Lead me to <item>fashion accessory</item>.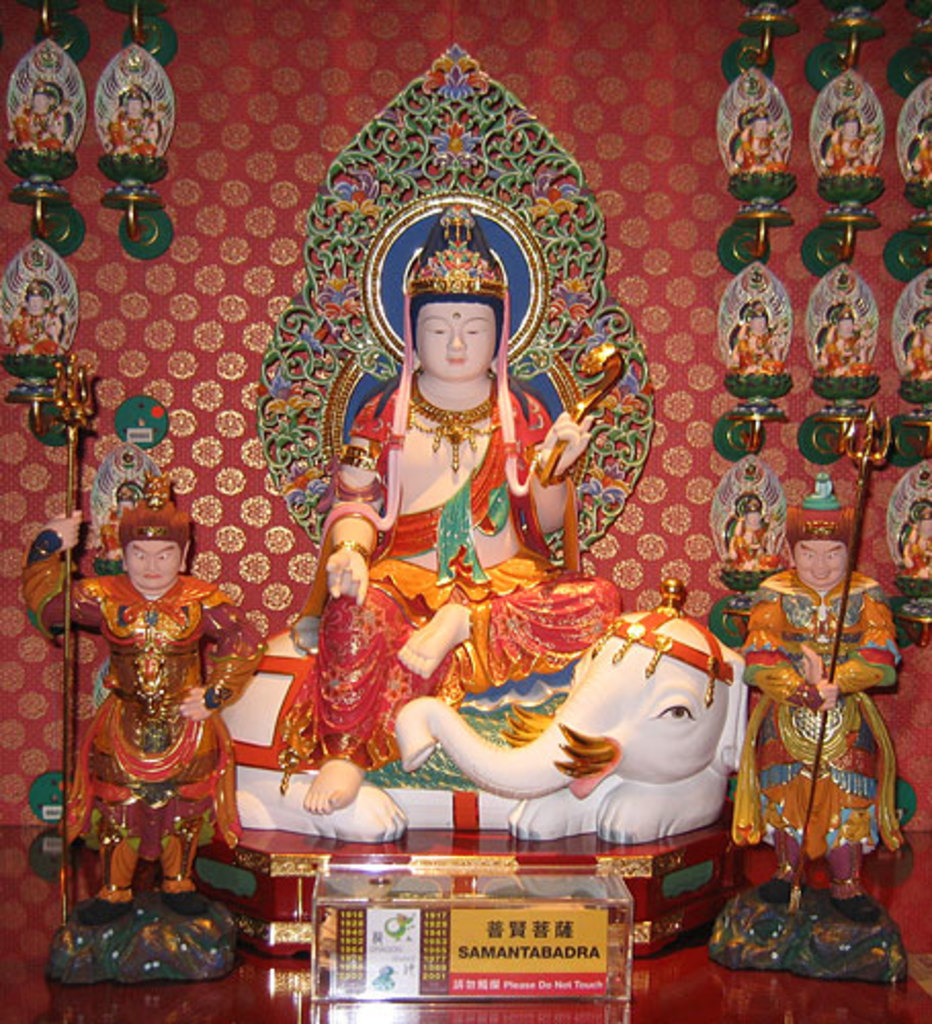
Lead to {"left": 785, "top": 471, "right": 858, "bottom": 553}.
